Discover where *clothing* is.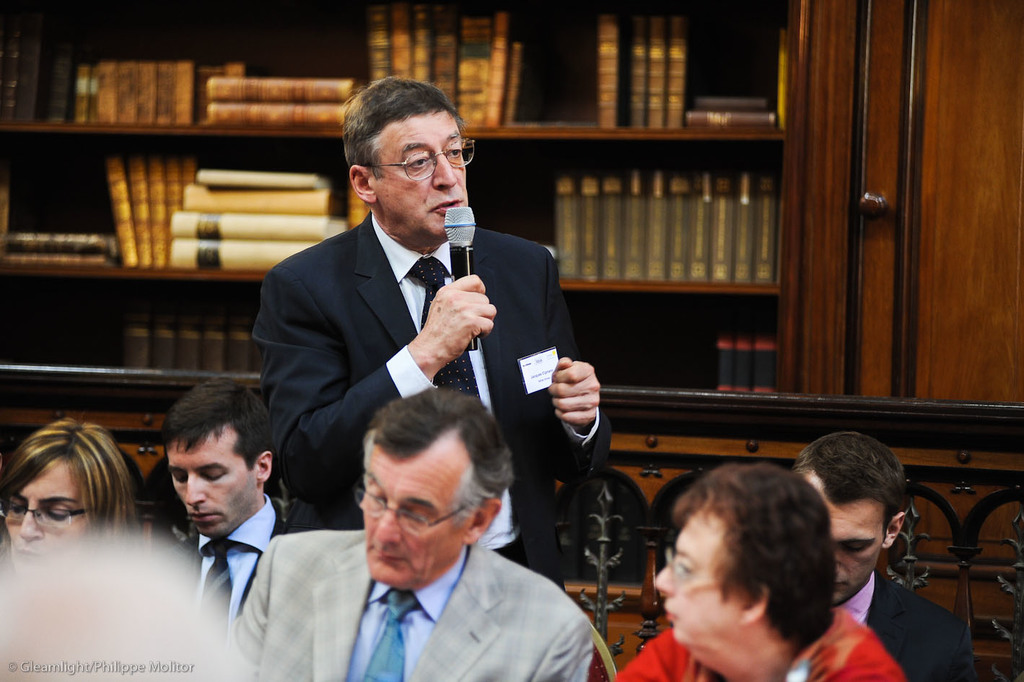
Discovered at x1=242 y1=462 x2=631 y2=681.
